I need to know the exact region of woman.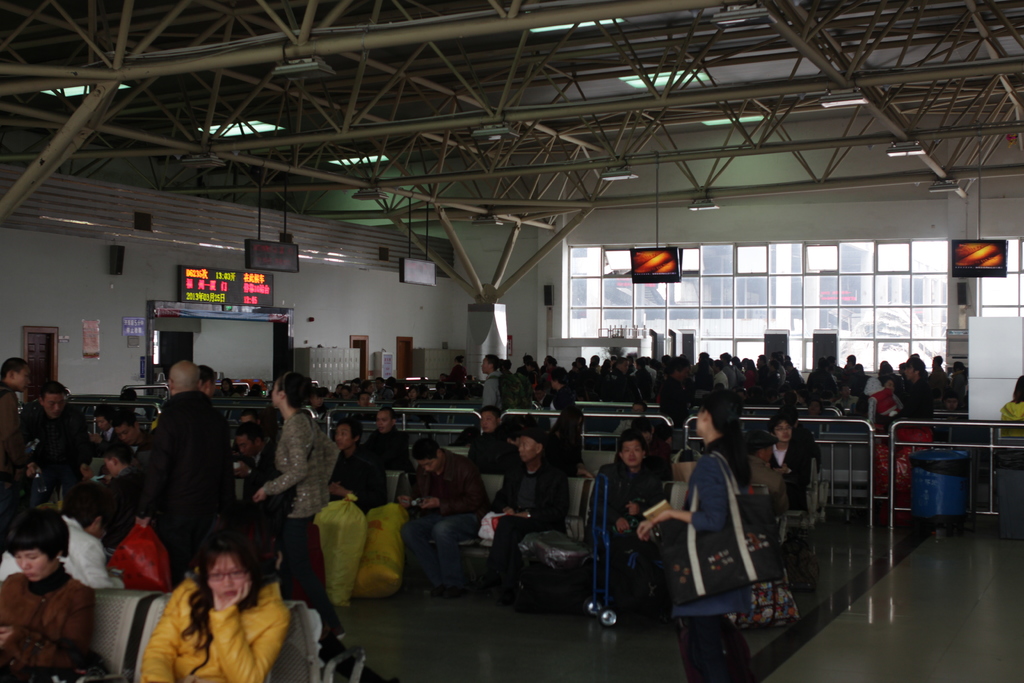
Region: BBox(0, 507, 97, 682).
